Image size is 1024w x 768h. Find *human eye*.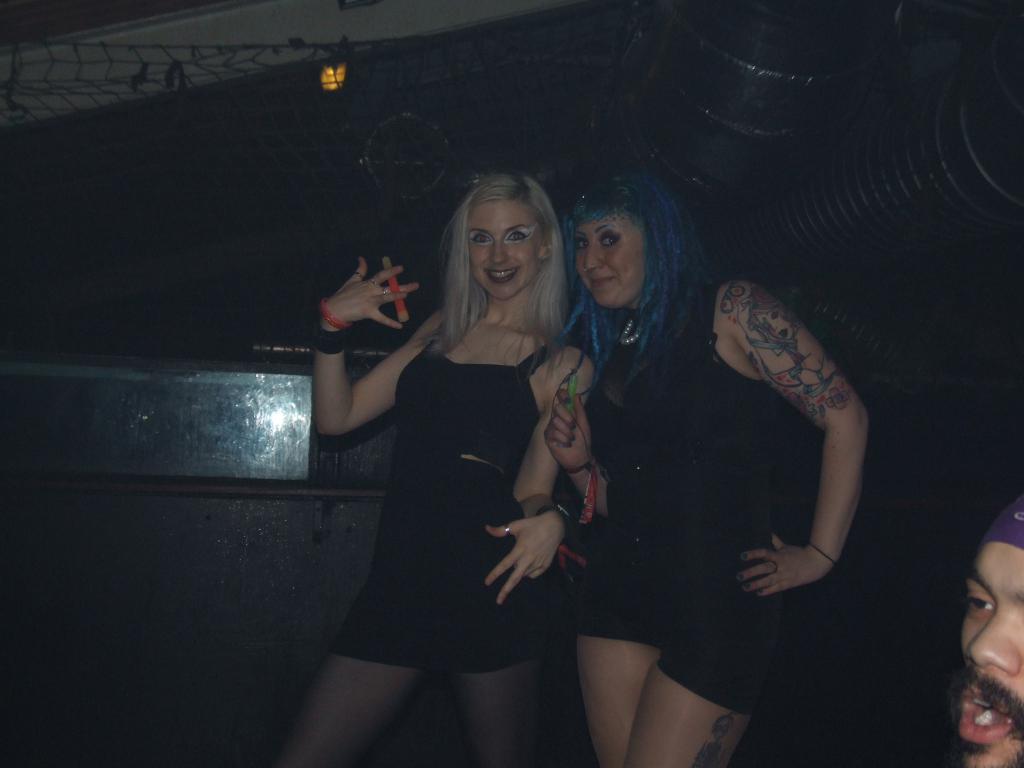
599/230/618/247.
